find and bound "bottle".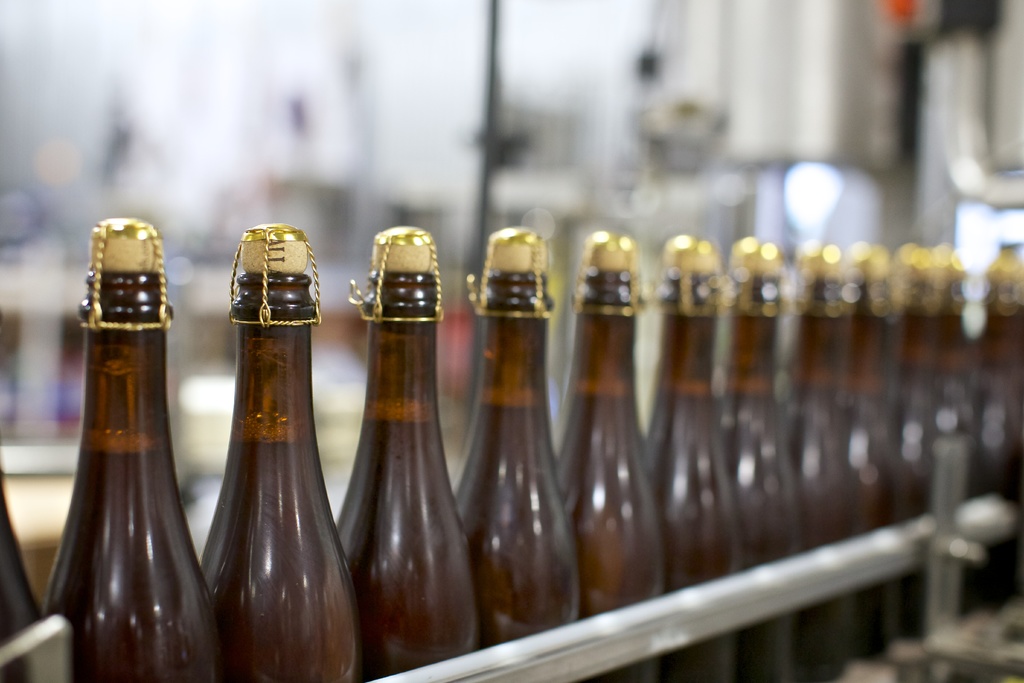
Bound: [x1=718, y1=231, x2=792, y2=682].
